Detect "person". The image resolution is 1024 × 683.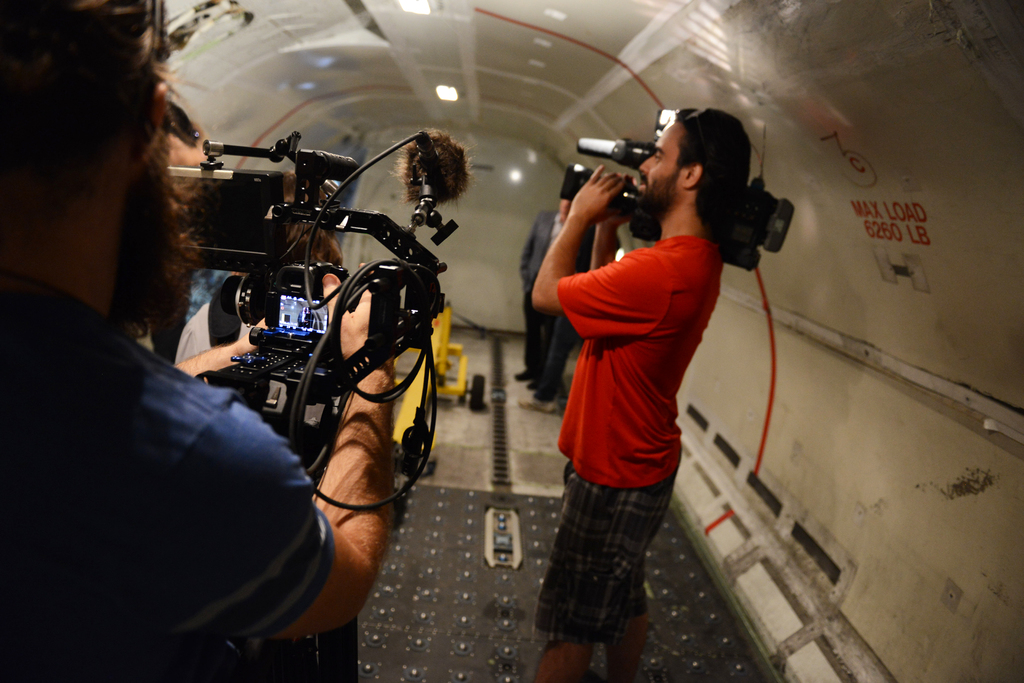
521 74 746 682.
